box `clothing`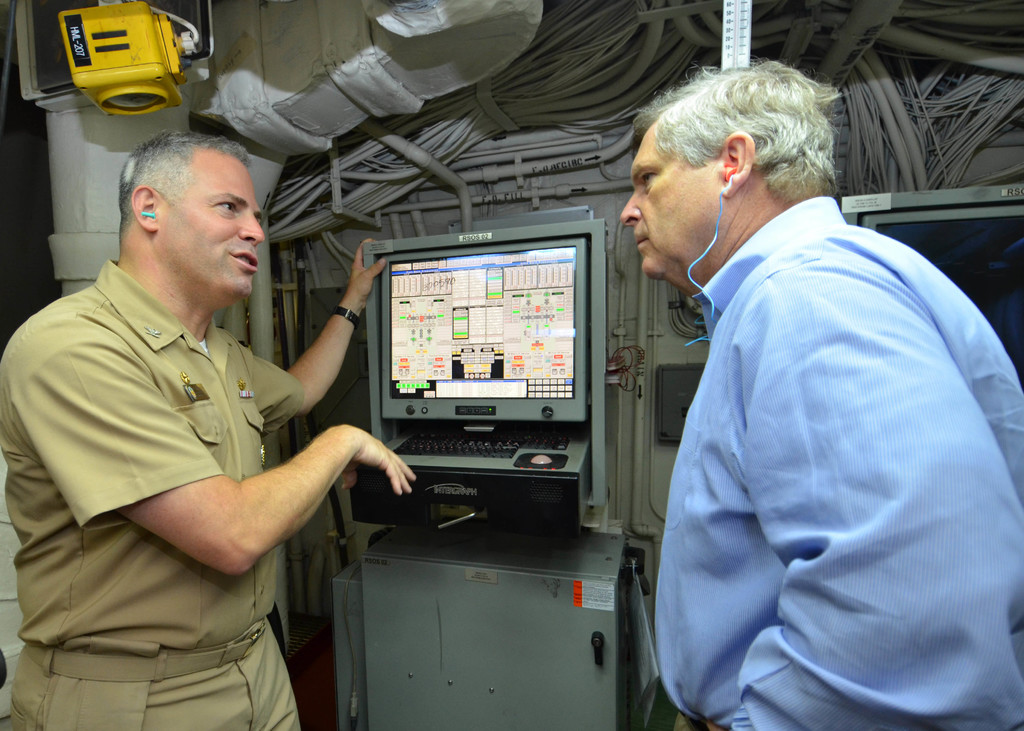
bbox=(650, 191, 1023, 730)
